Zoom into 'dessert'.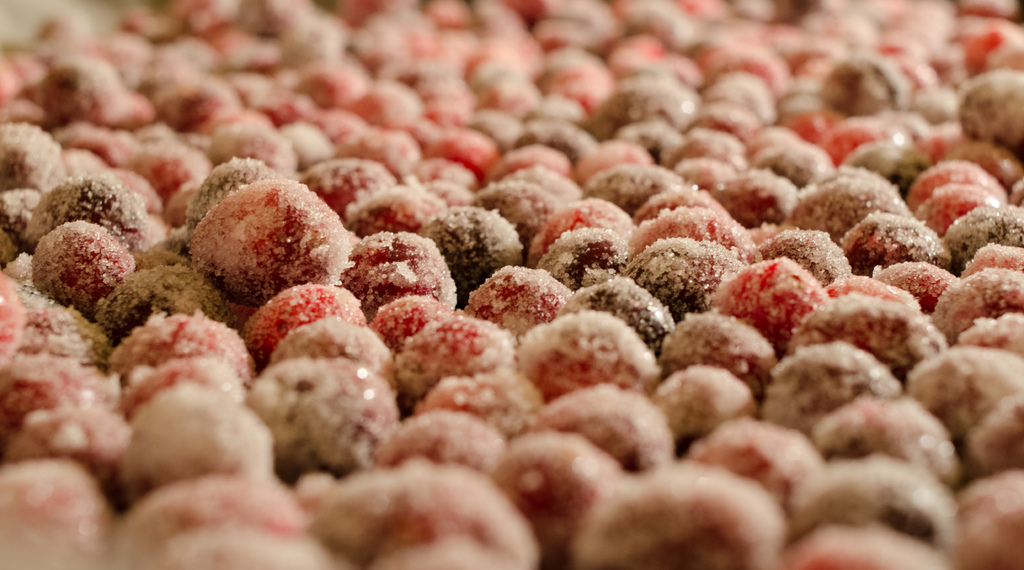
Zoom target: [x1=343, y1=229, x2=457, y2=291].
